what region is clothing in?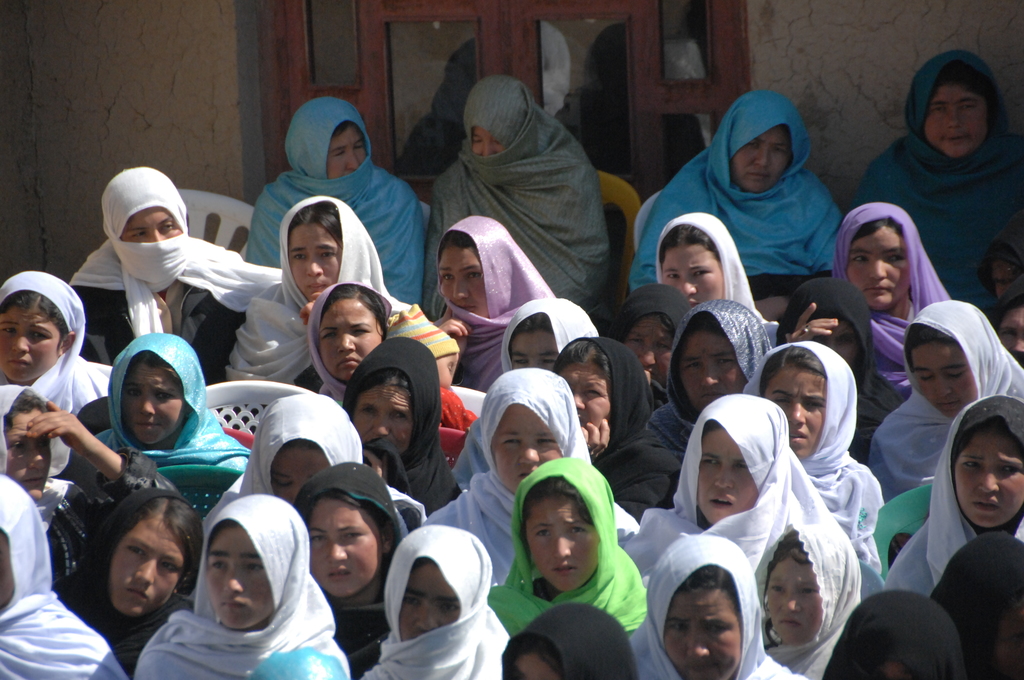
Rect(426, 72, 609, 312).
